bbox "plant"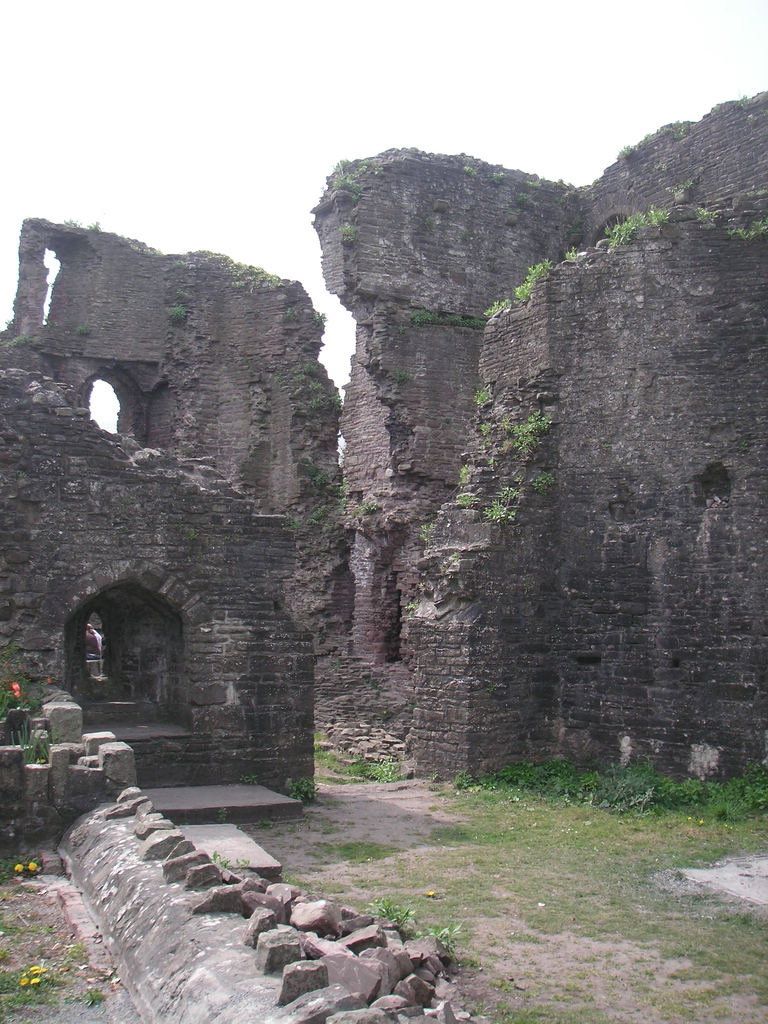
406:305:483:329
